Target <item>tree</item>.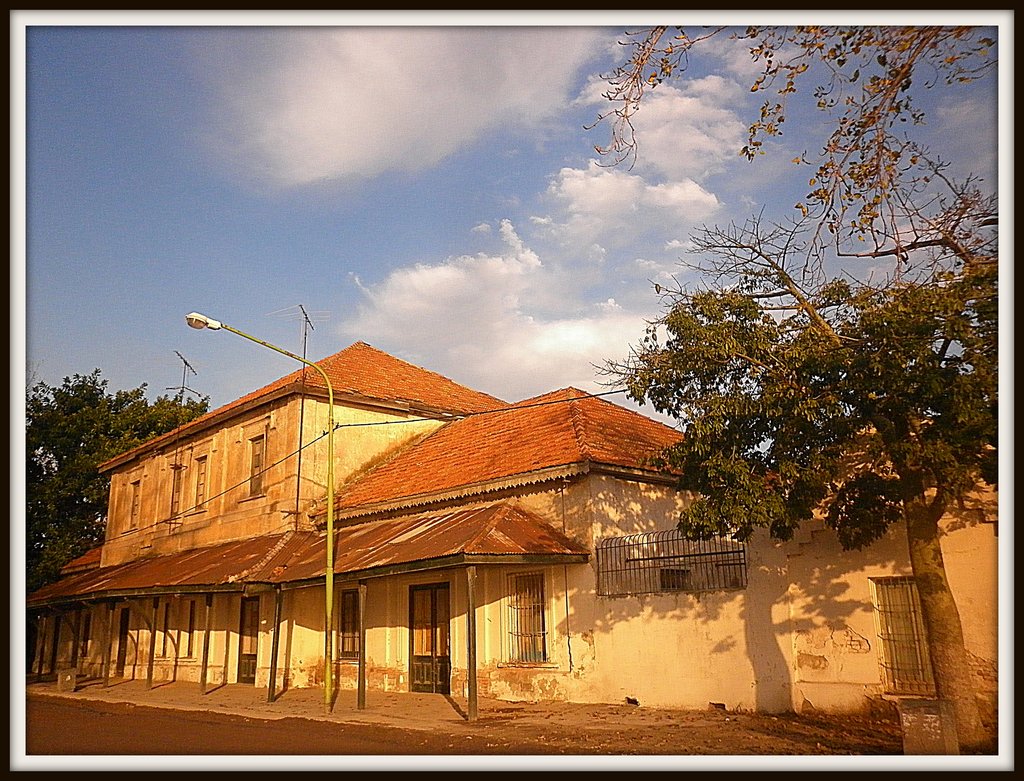
Target region: bbox(20, 364, 224, 578).
